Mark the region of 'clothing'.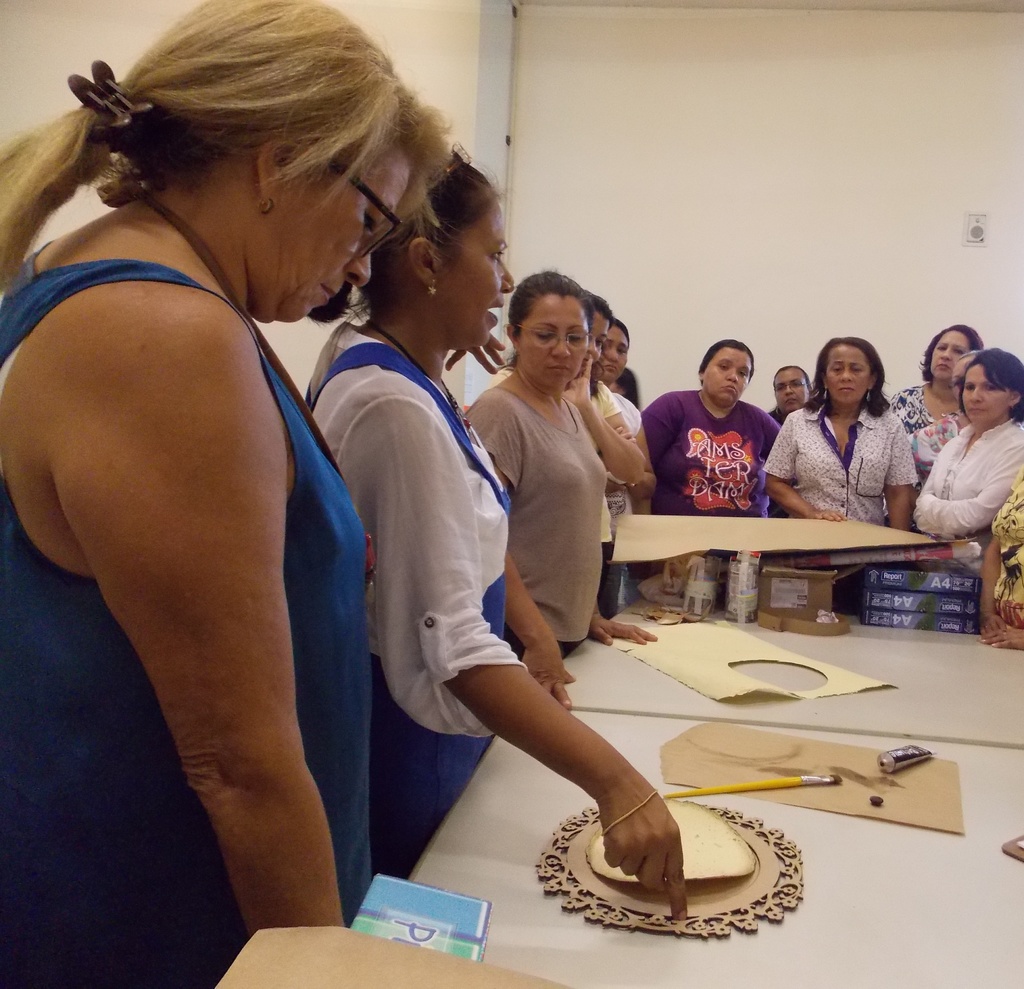
Region: {"left": 659, "top": 377, "right": 781, "bottom": 525}.
